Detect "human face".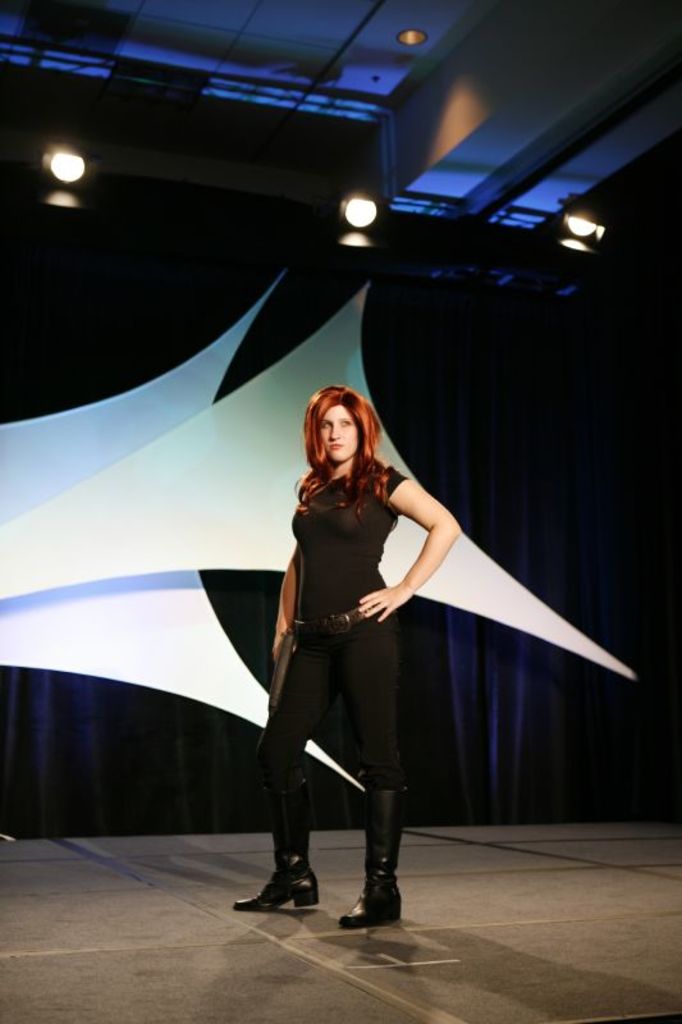
Detected at left=322, top=403, right=366, bottom=468.
